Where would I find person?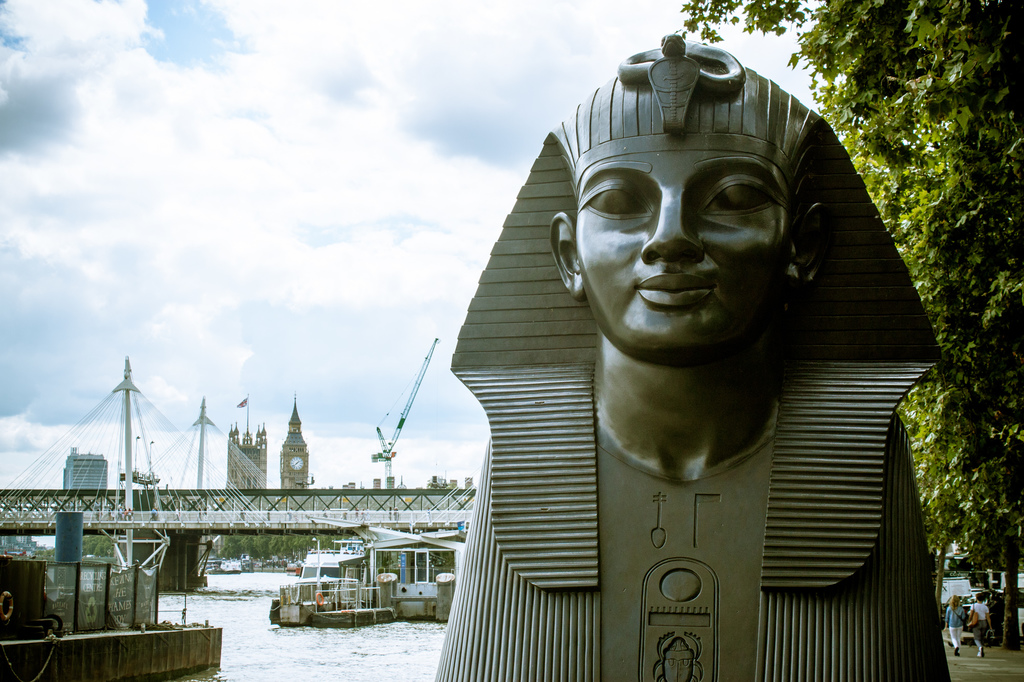
At {"x1": 400, "y1": 54, "x2": 954, "y2": 670}.
